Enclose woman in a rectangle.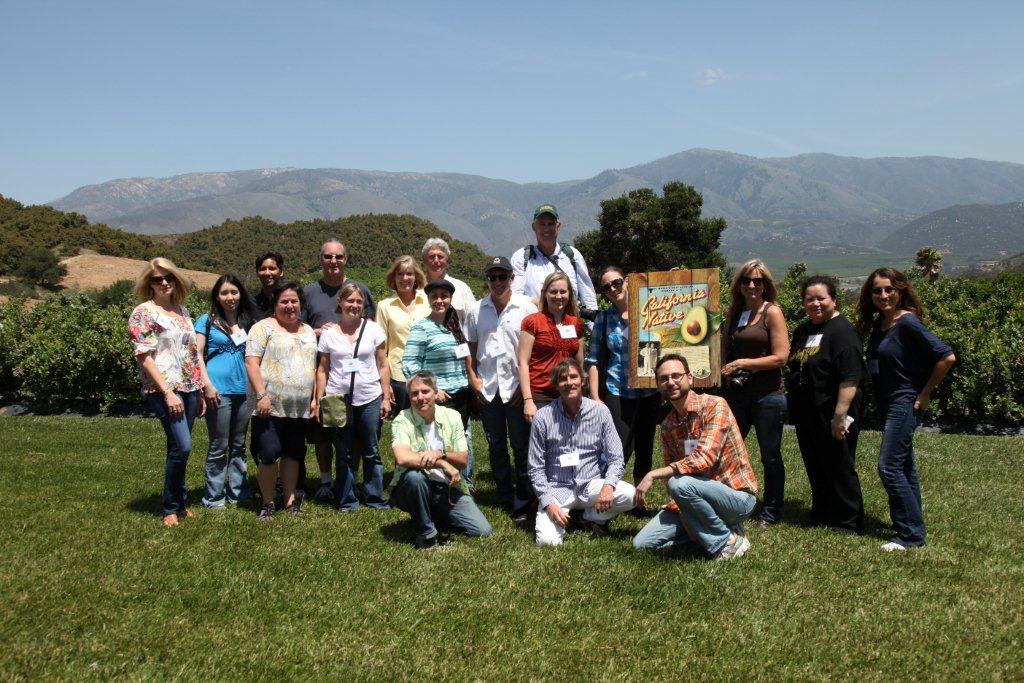
<box>588,266,651,504</box>.
